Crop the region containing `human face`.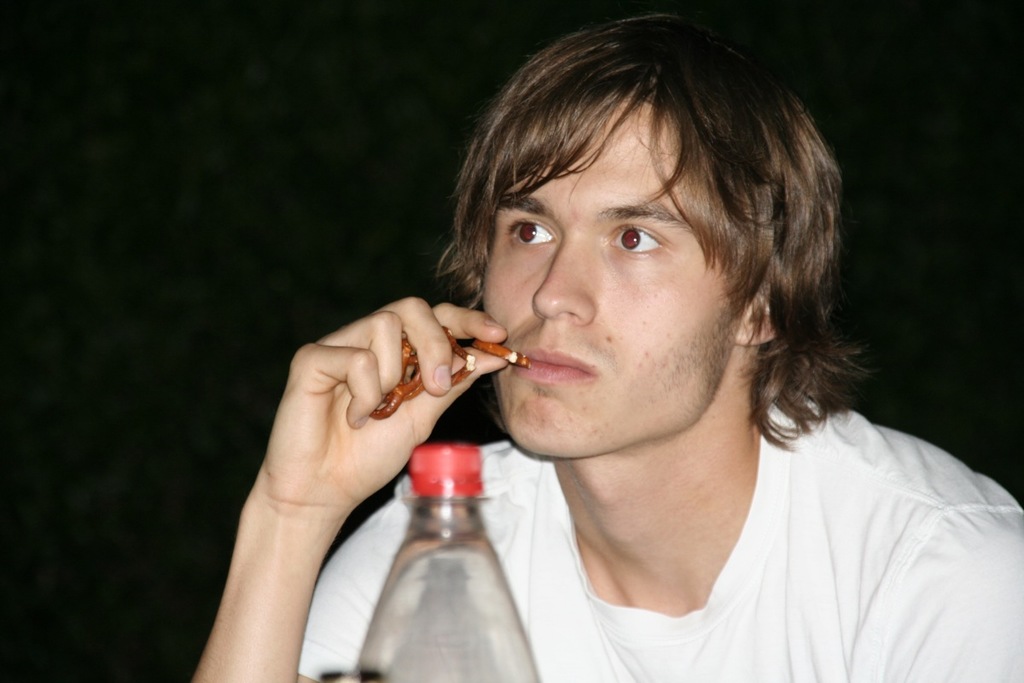
Crop region: [left=482, top=75, right=739, bottom=458].
